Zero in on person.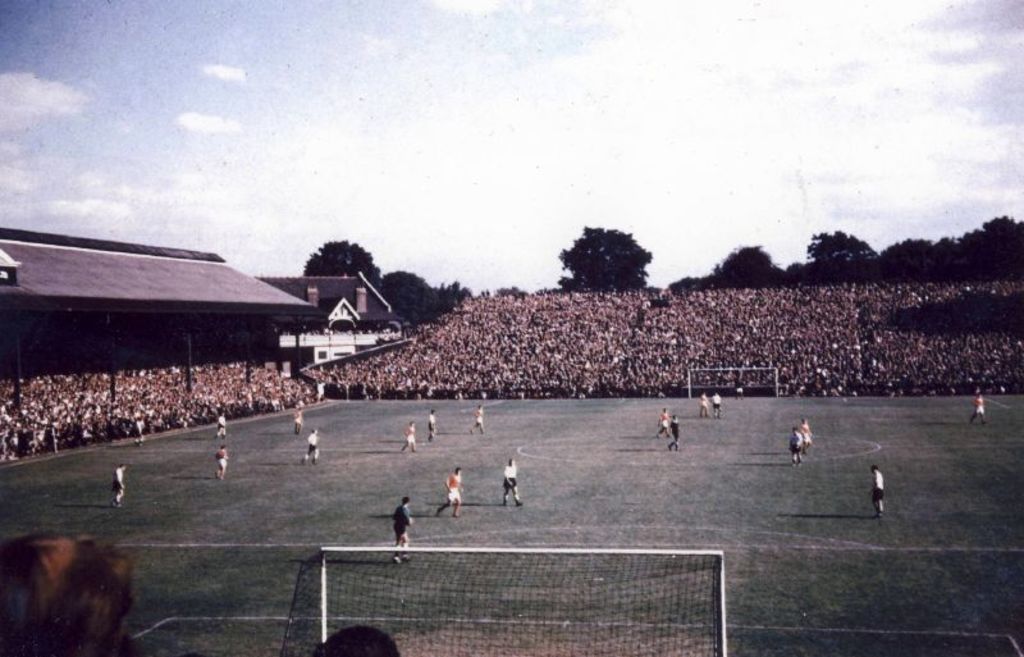
Zeroed in: locate(212, 409, 228, 442).
